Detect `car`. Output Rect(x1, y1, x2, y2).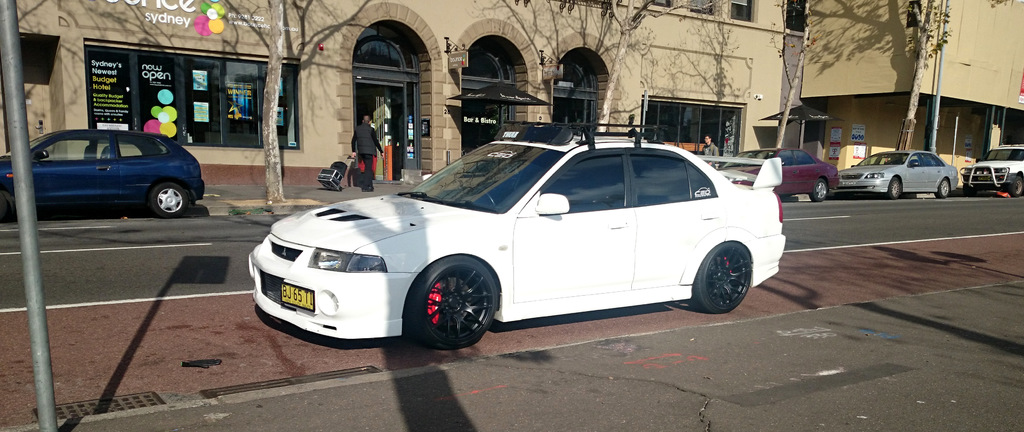
Rect(0, 126, 211, 221).
